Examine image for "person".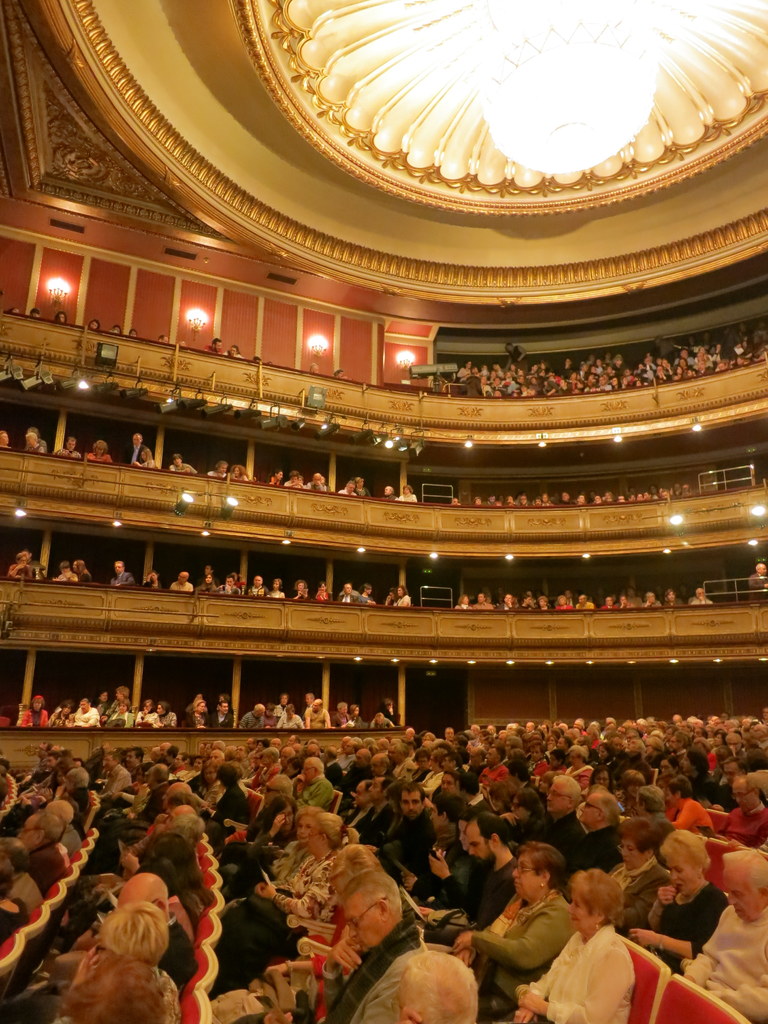
Examination result: x1=55 y1=435 x2=83 y2=460.
